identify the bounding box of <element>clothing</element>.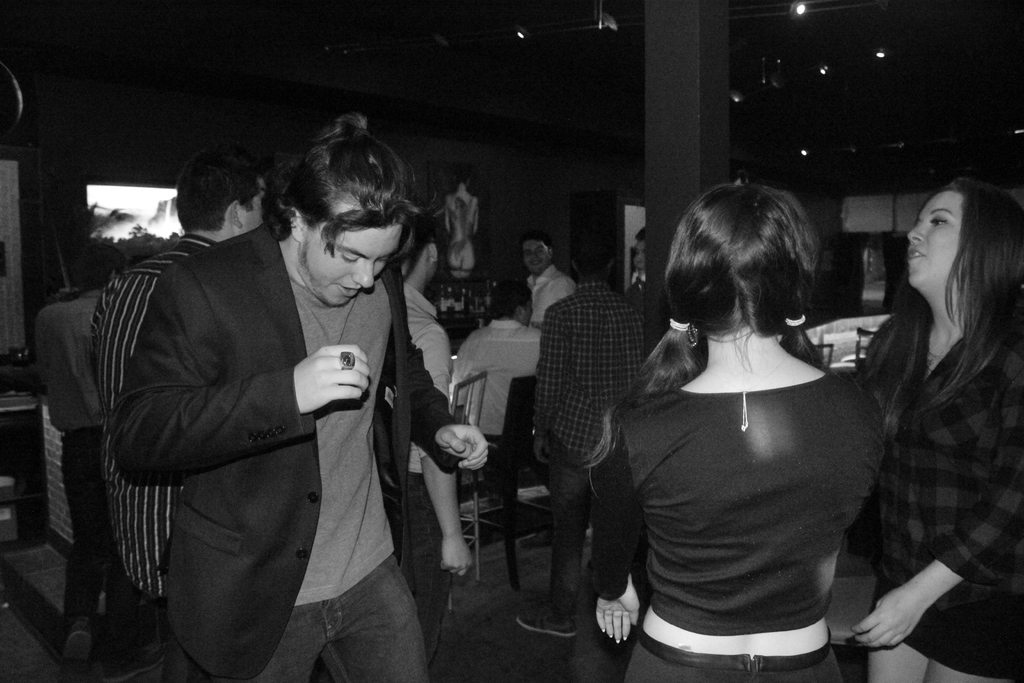
618/370/888/682.
